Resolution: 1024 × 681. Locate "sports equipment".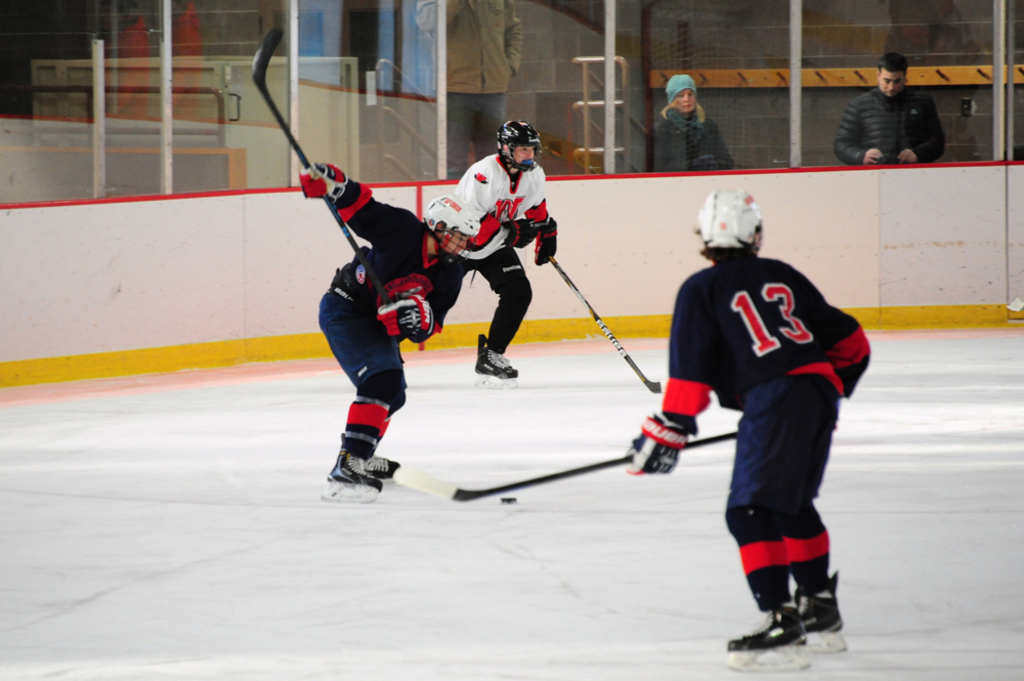
region(393, 299, 434, 351).
